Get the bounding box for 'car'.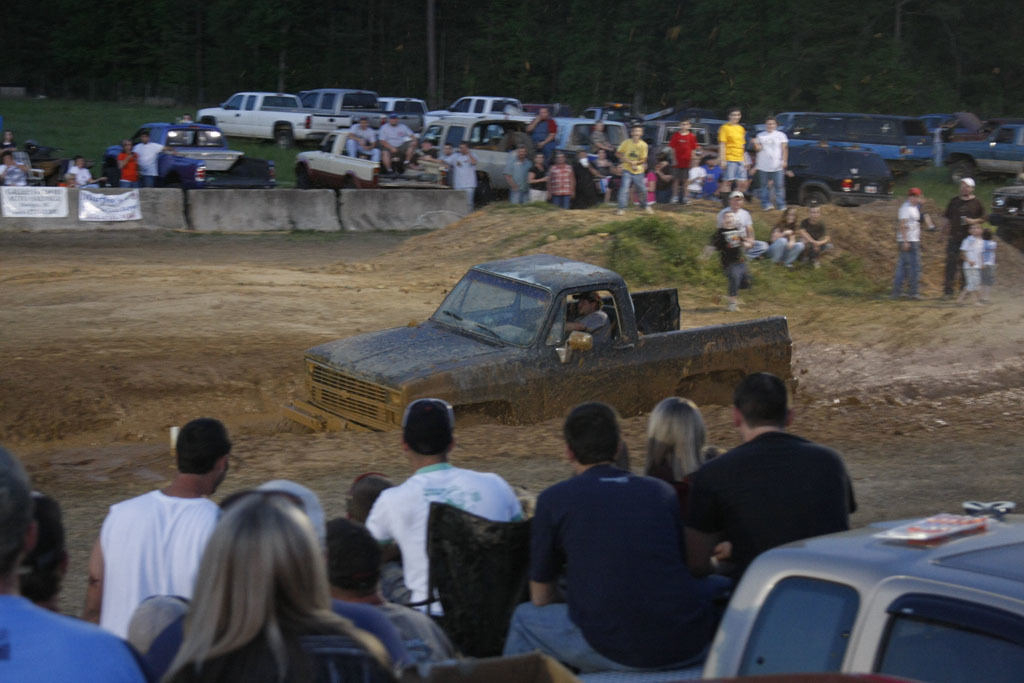
box(553, 119, 629, 187).
